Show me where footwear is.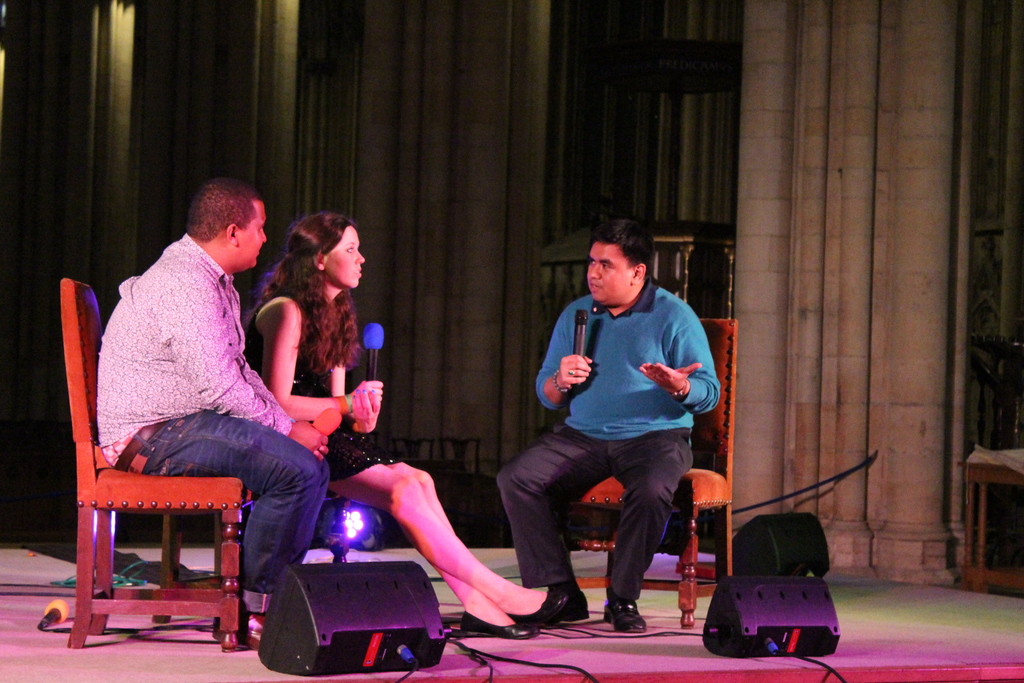
footwear is at select_region(209, 616, 266, 651).
